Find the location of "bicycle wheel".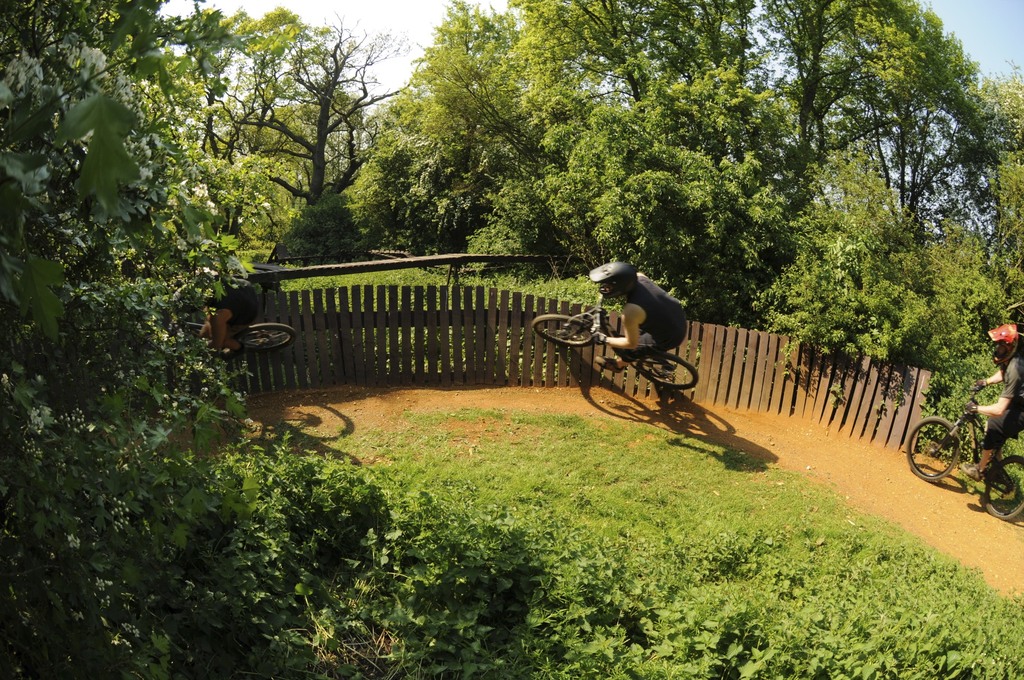
Location: x1=980 y1=450 x2=1023 y2=521.
